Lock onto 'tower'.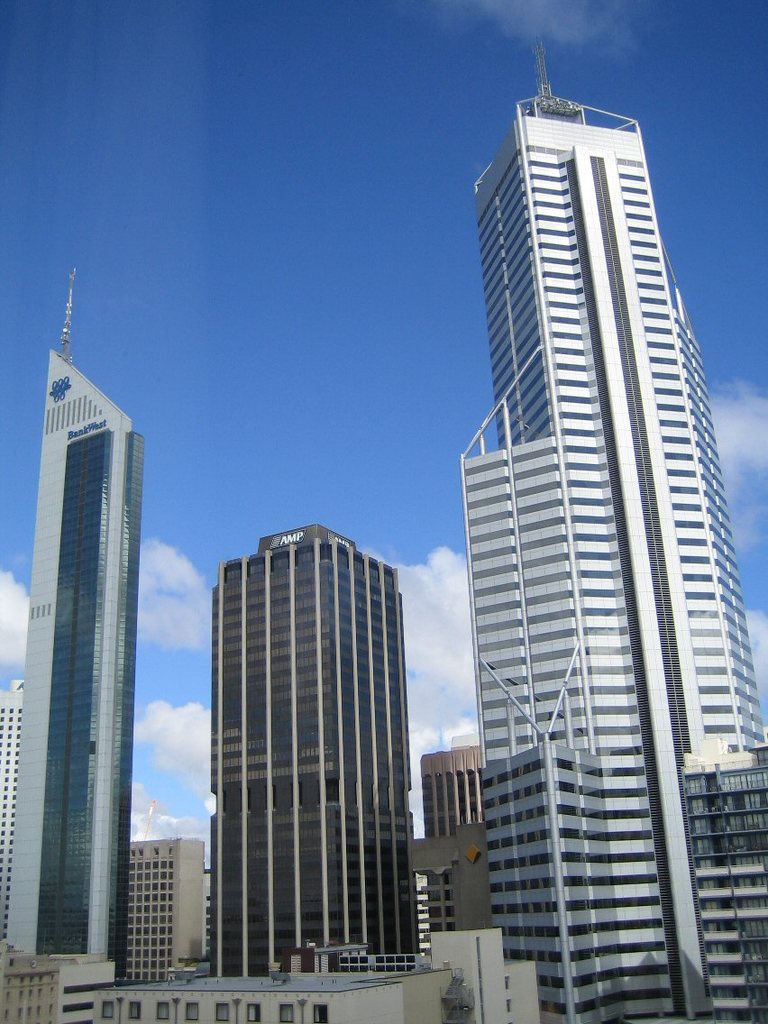
Locked: {"x1": 438, "y1": 64, "x2": 766, "y2": 935}.
